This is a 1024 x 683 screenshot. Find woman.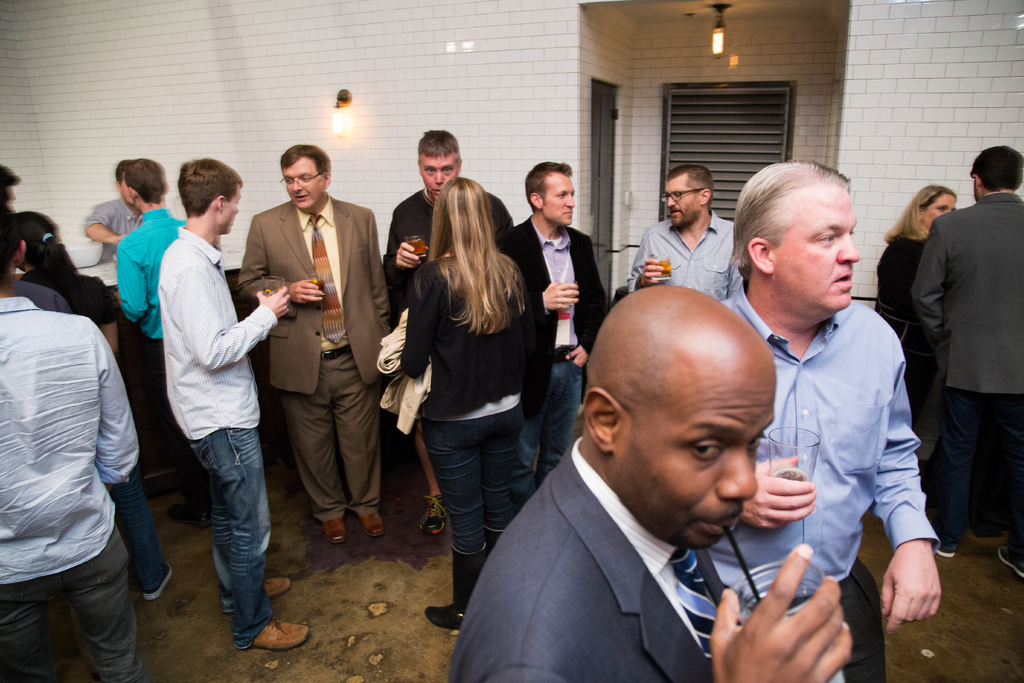
Bounding box: detection(383, 174, 556, 610).
